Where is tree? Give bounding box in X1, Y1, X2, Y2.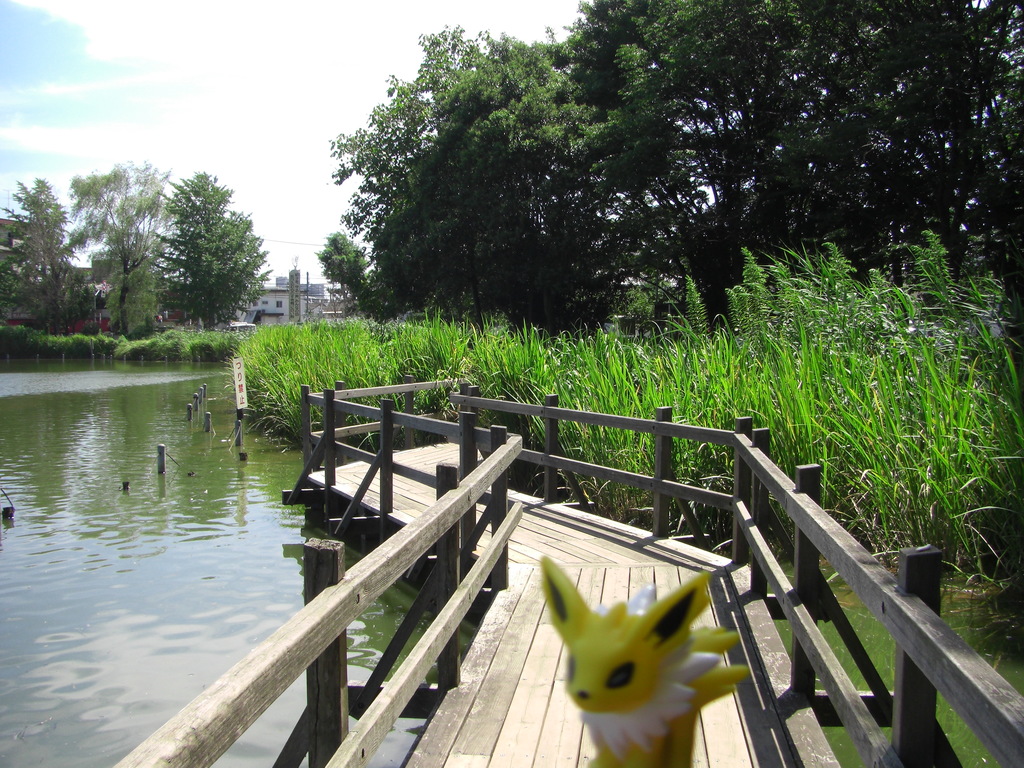
314, 230, 371, 320.
